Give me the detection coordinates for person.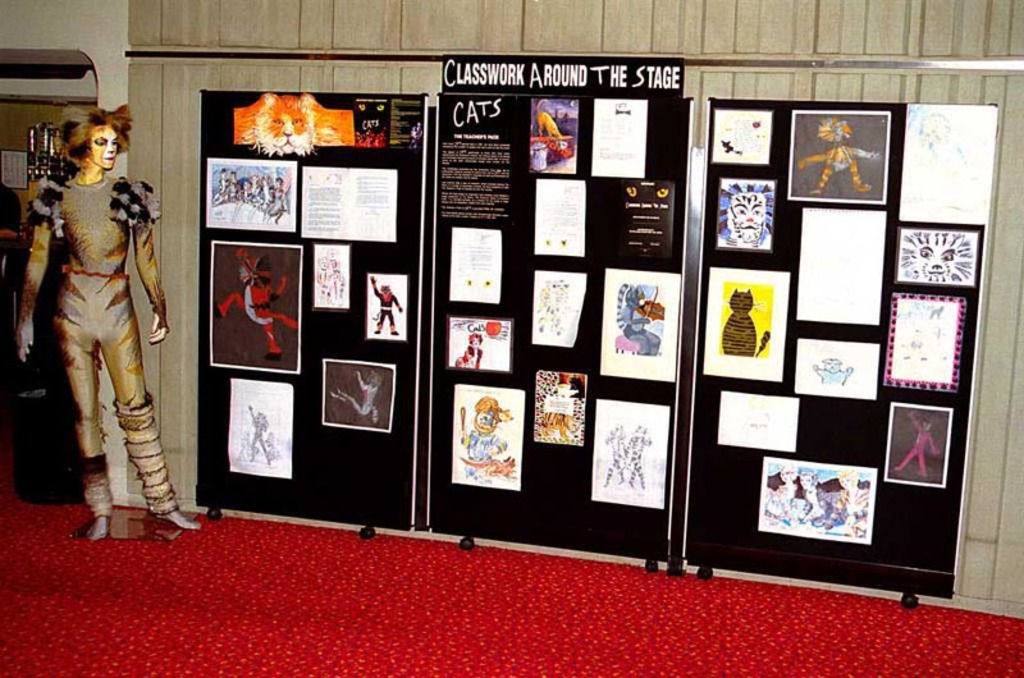
l=15, t=102, r=201, b=541.
